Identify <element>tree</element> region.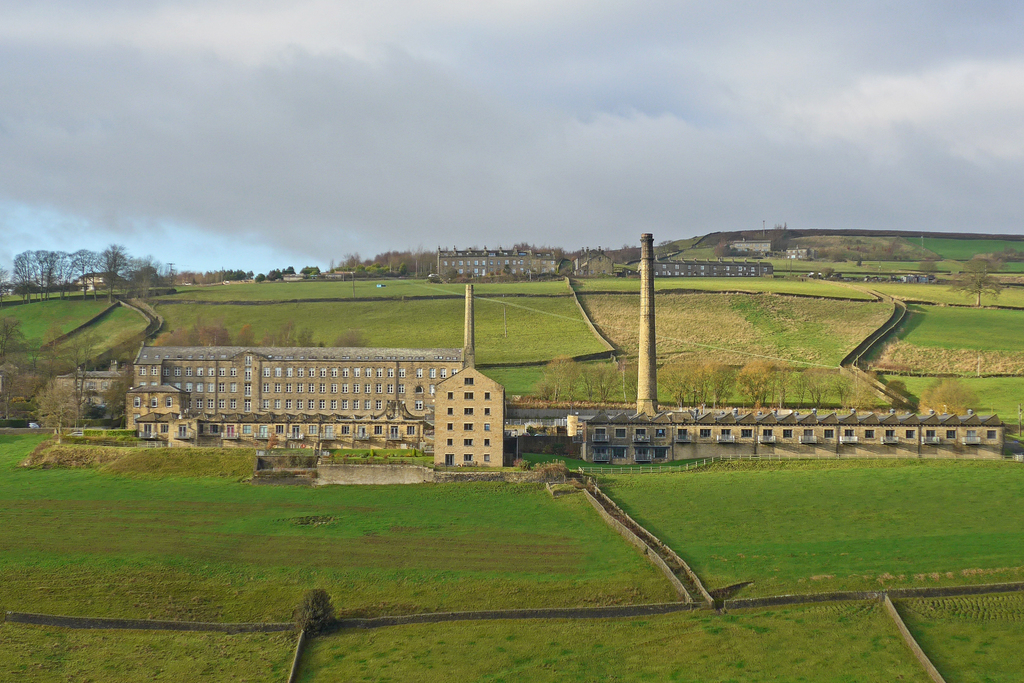
Region: box(915, 368, 978, 419).
